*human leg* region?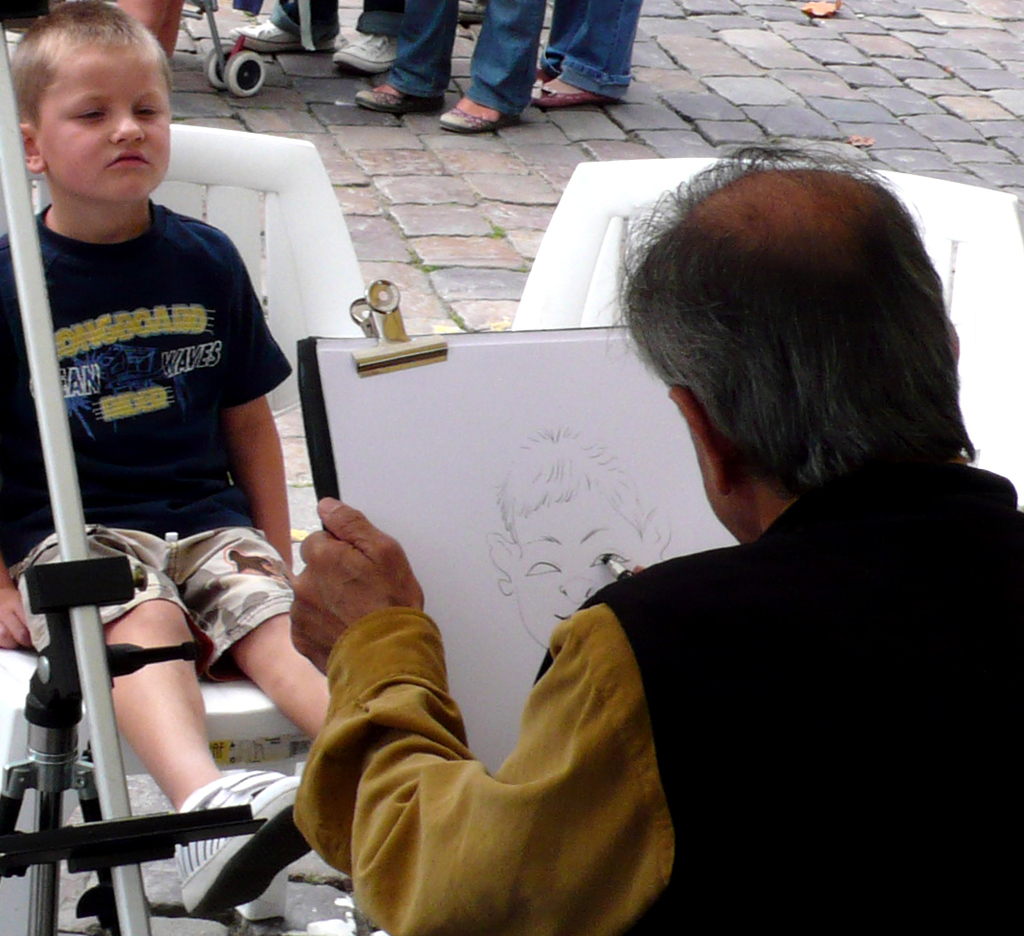
[181, 524, 333, 731]
